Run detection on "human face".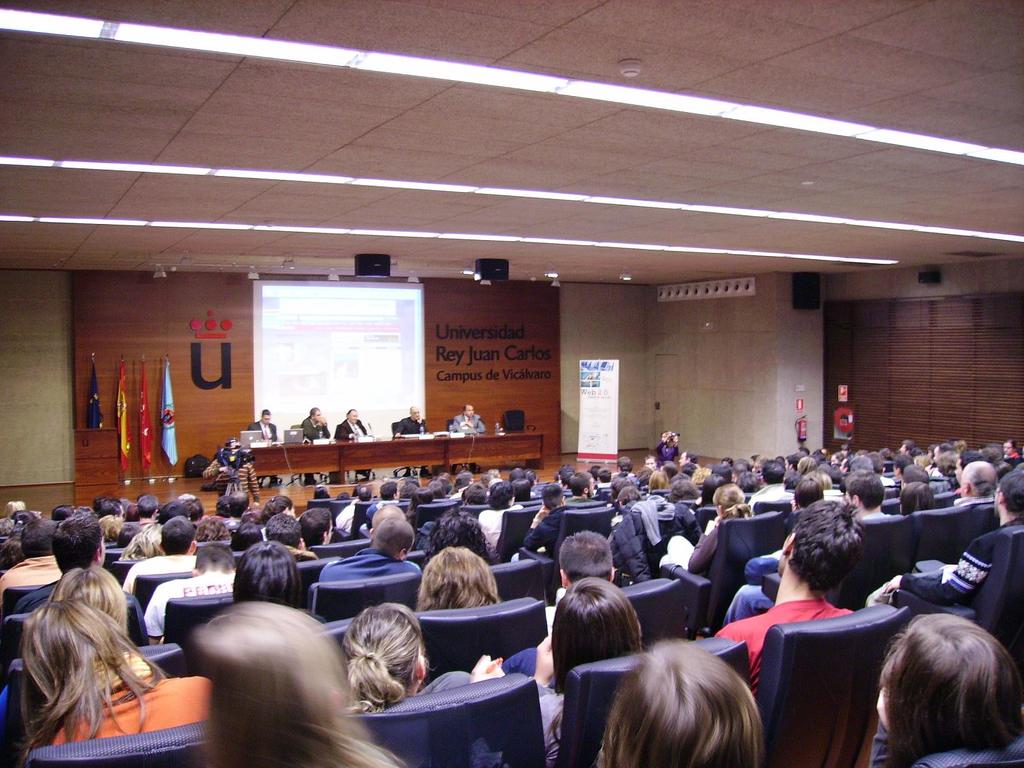
Result: left=313, top=410, right=323, bottom=424.
